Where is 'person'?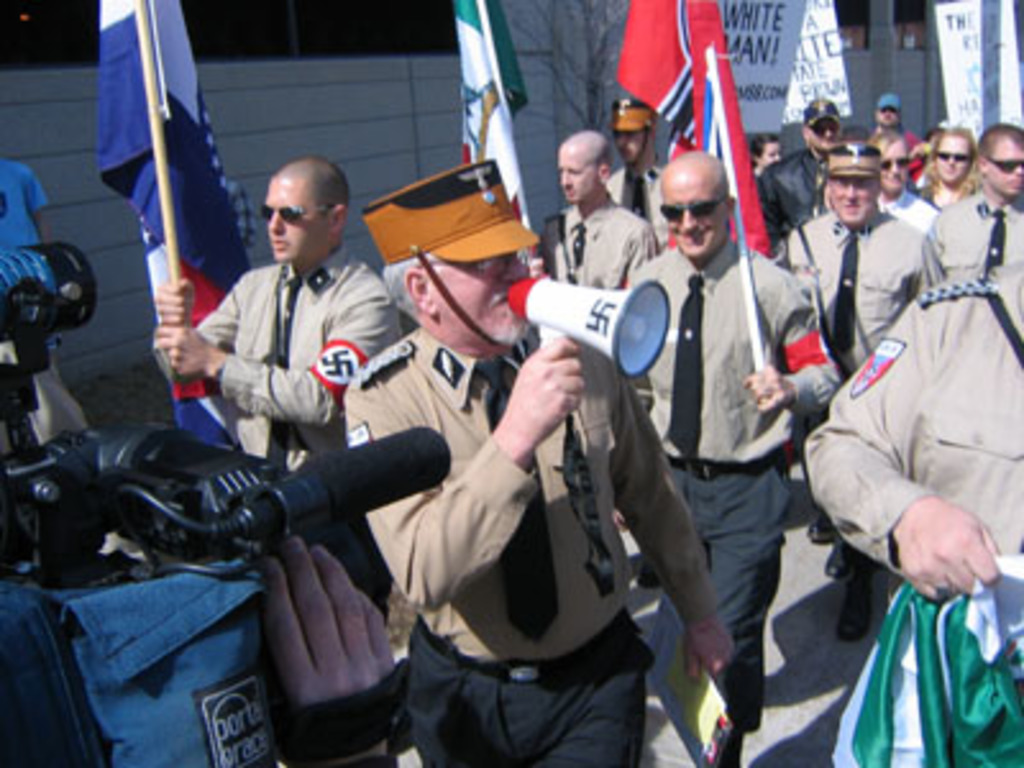
region(893, 118, 1016, 307).
